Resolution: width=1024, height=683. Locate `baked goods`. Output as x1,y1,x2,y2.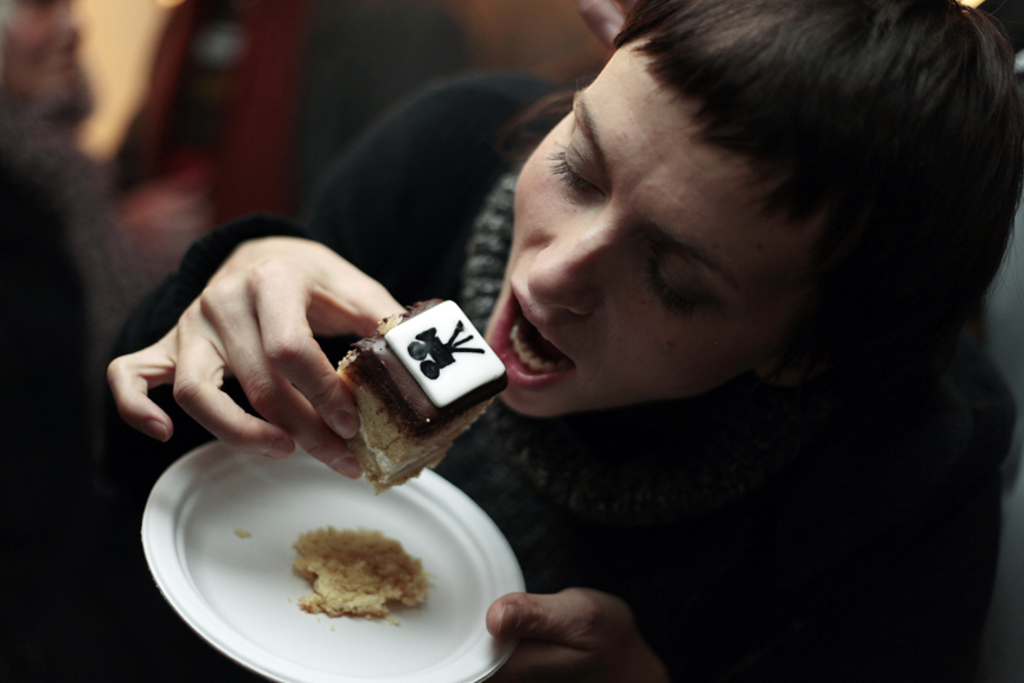
292,524,429,617.
